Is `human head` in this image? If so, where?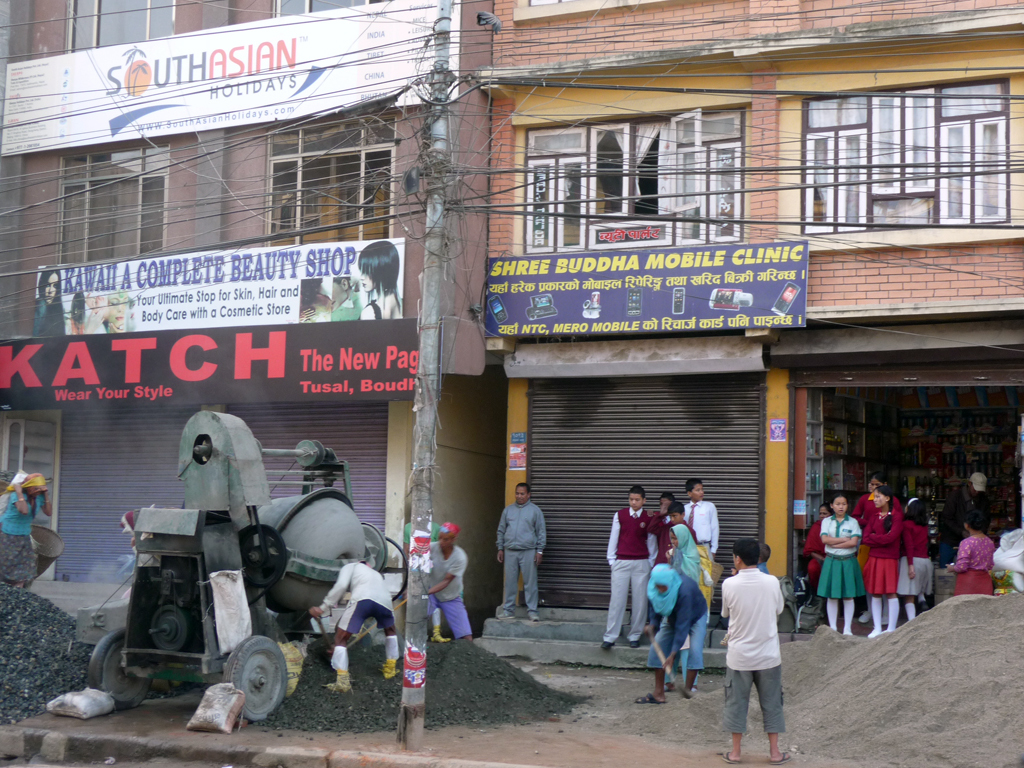
Yes, at box(665, 502, 684, 529).
